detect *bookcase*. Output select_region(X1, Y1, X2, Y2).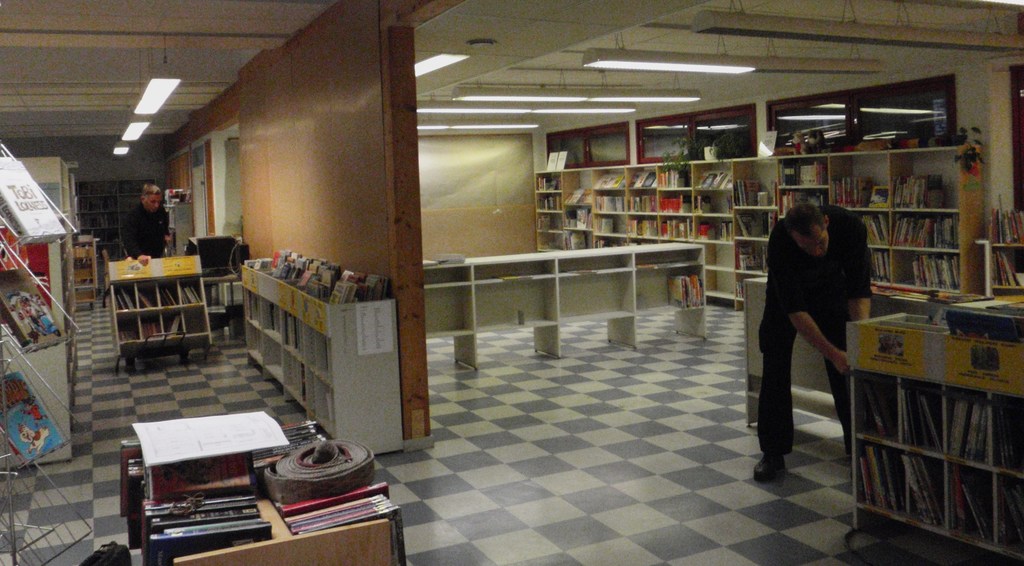
select_region(237, 250, 403, 464).
